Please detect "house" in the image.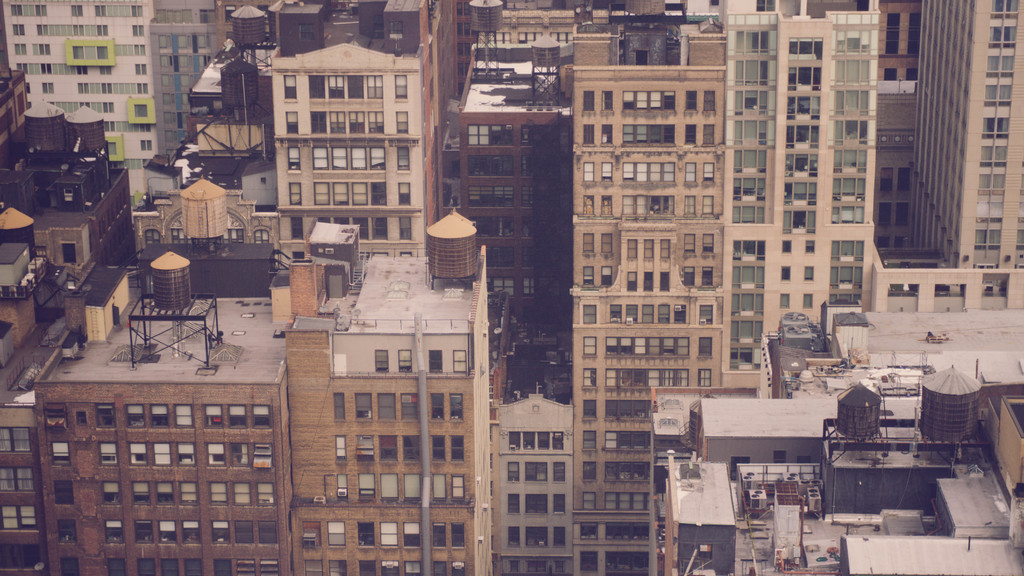
select_region(29, 249, 285, 575).
